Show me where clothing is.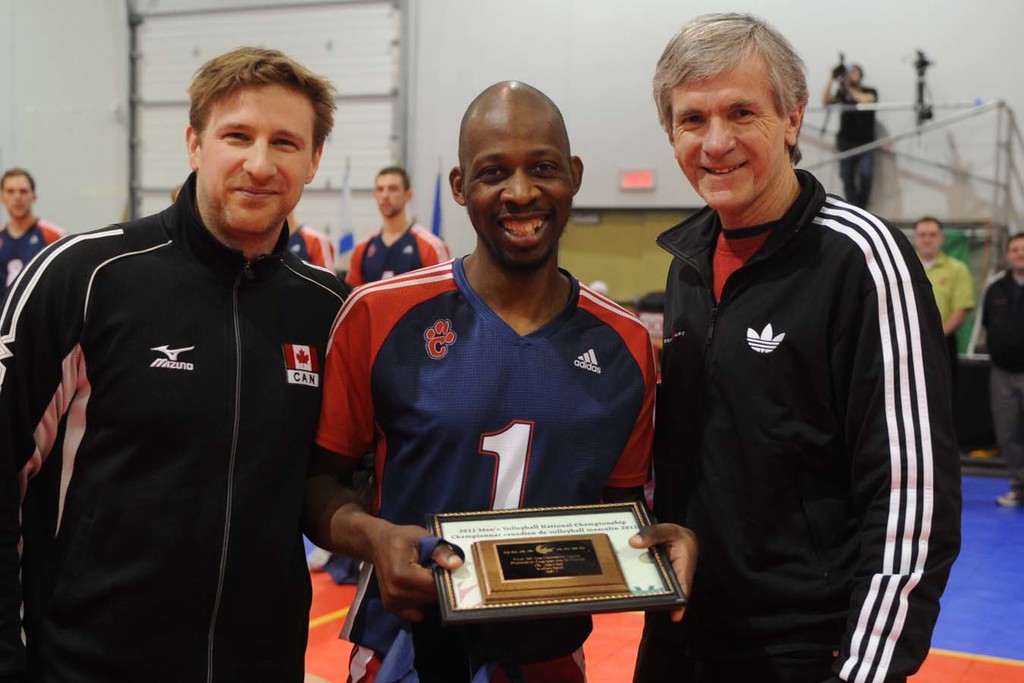
clothing is at bbox=(0, 222, 57, 308).
